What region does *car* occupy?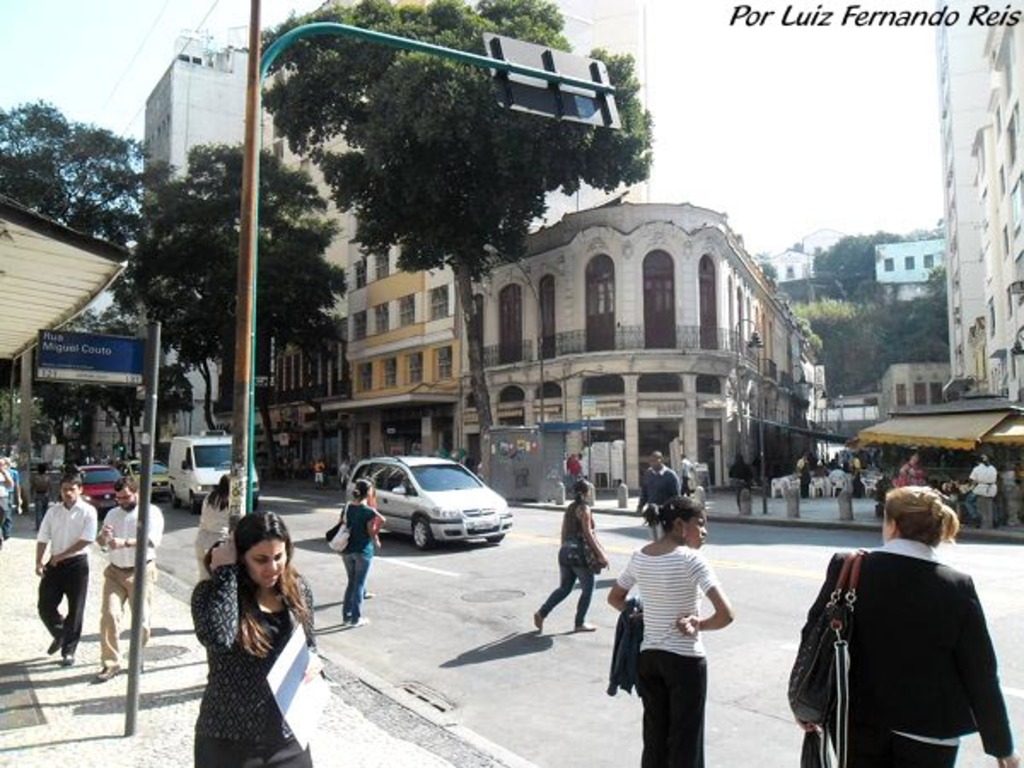
Rect(123, 459, 172, 495).
